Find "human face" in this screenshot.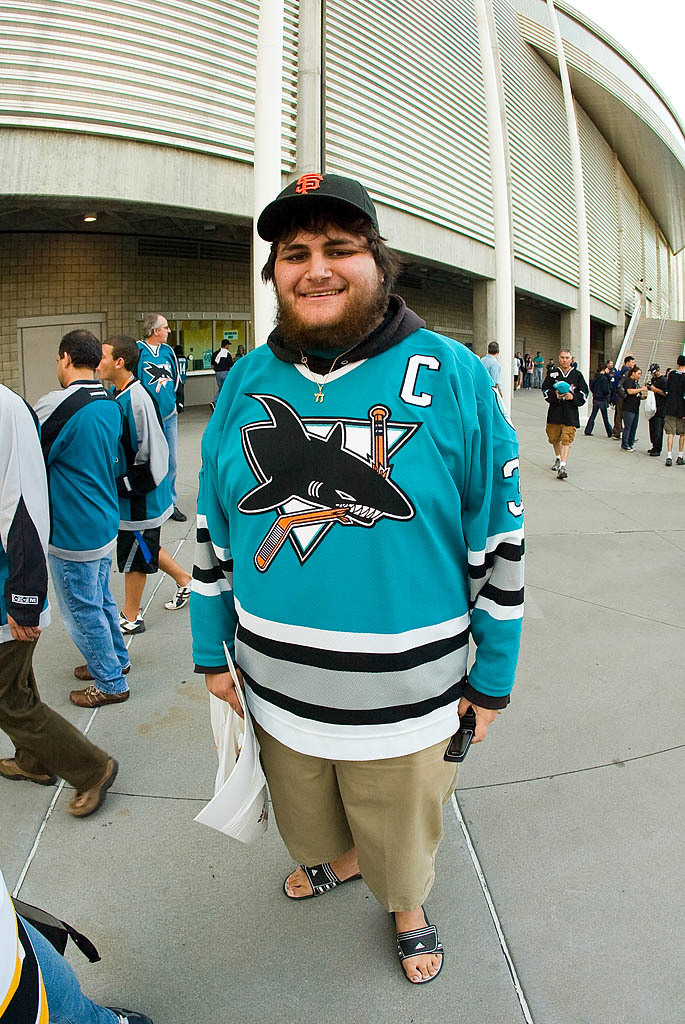
The bounding box for "human face" is <region>271, 225, 375, 328</region>.
